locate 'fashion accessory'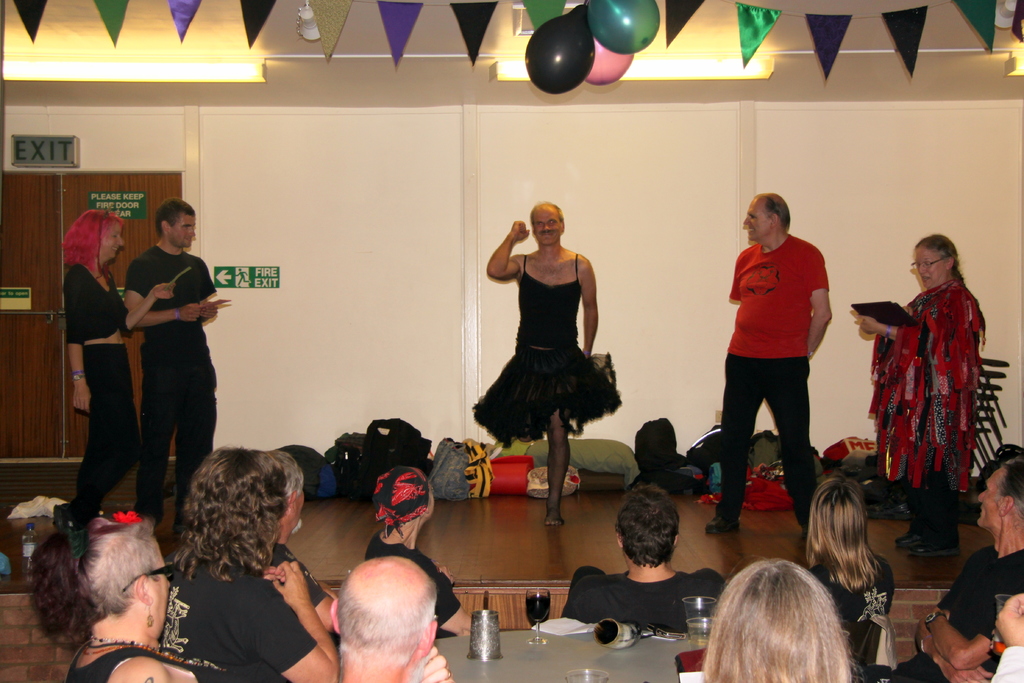
143, 600, 156, 629
